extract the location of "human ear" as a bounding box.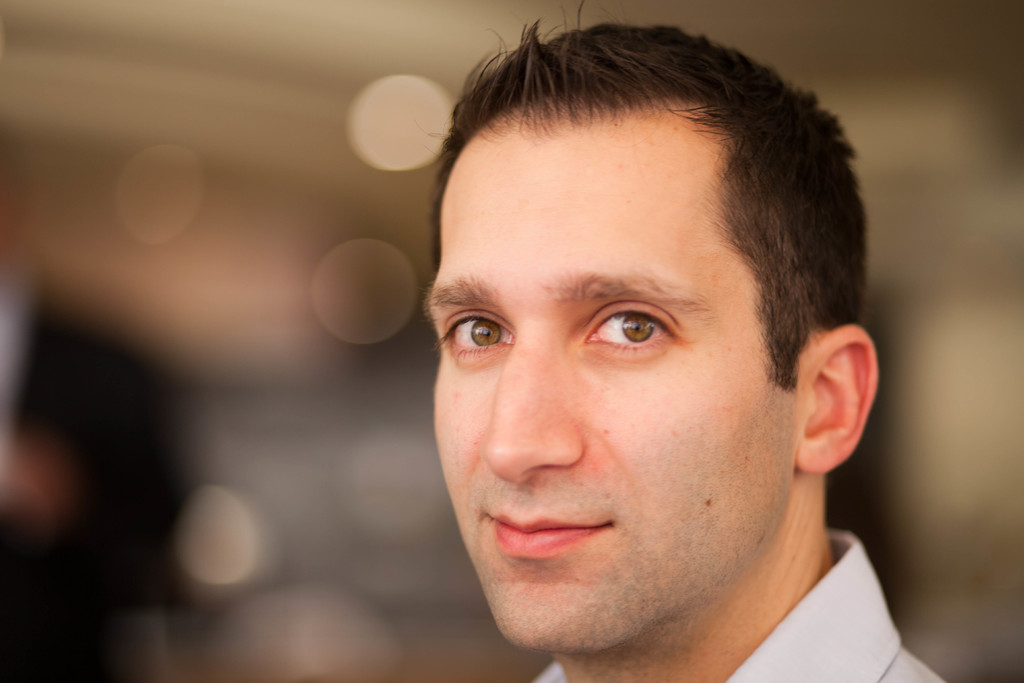
(801,325,879,472).
